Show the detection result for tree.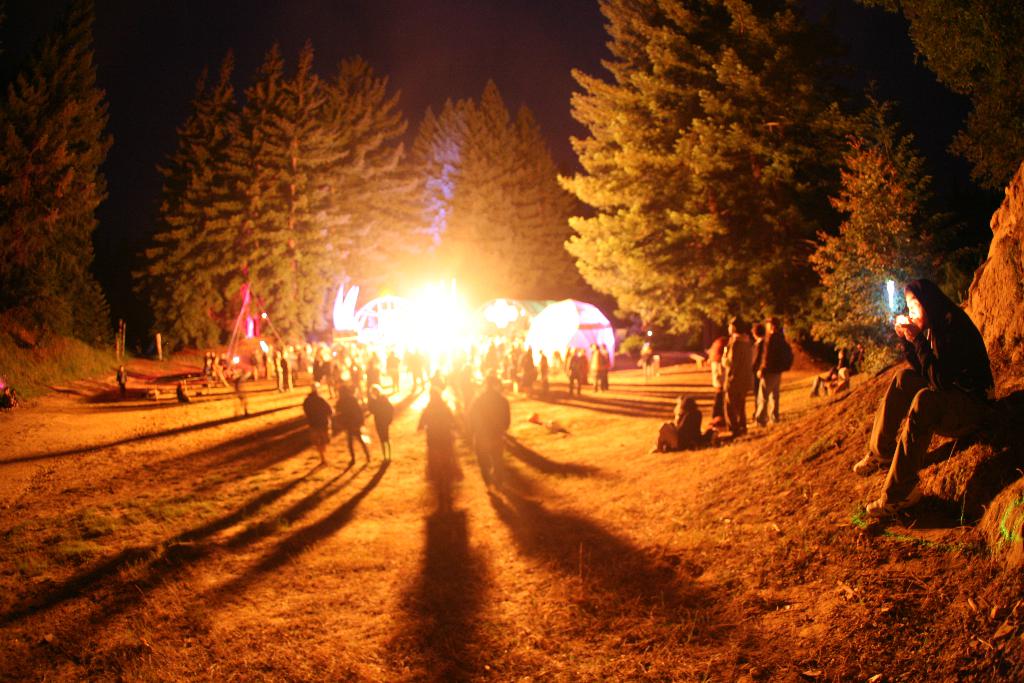
884/0/1023/185.
